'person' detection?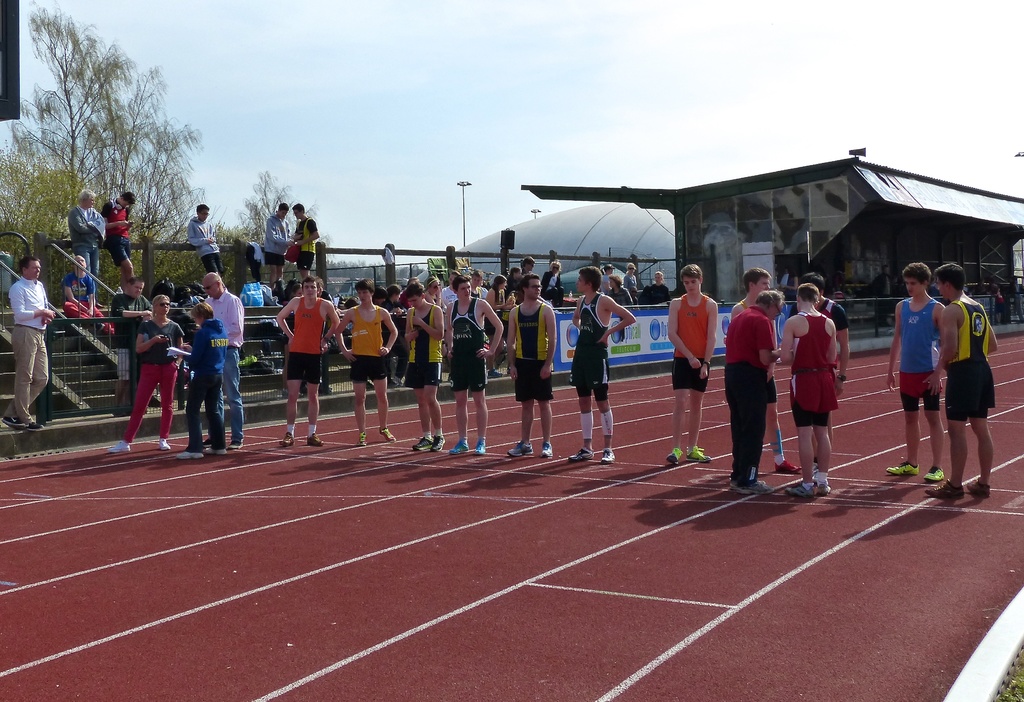
<region>260, 200, 294, 284</region>
